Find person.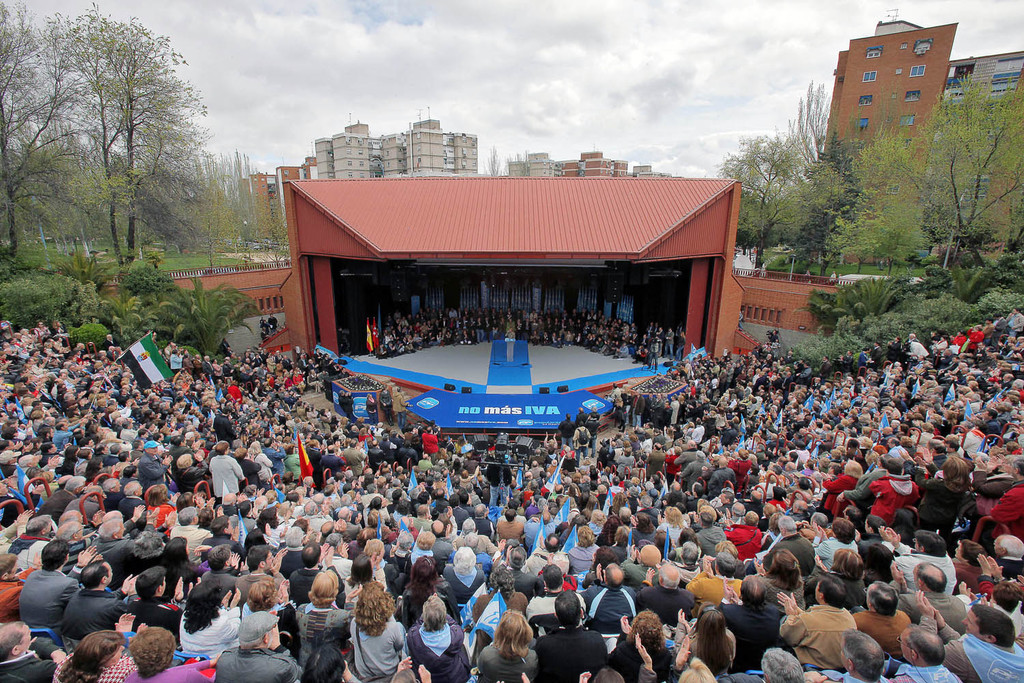
819:513:861:578.
